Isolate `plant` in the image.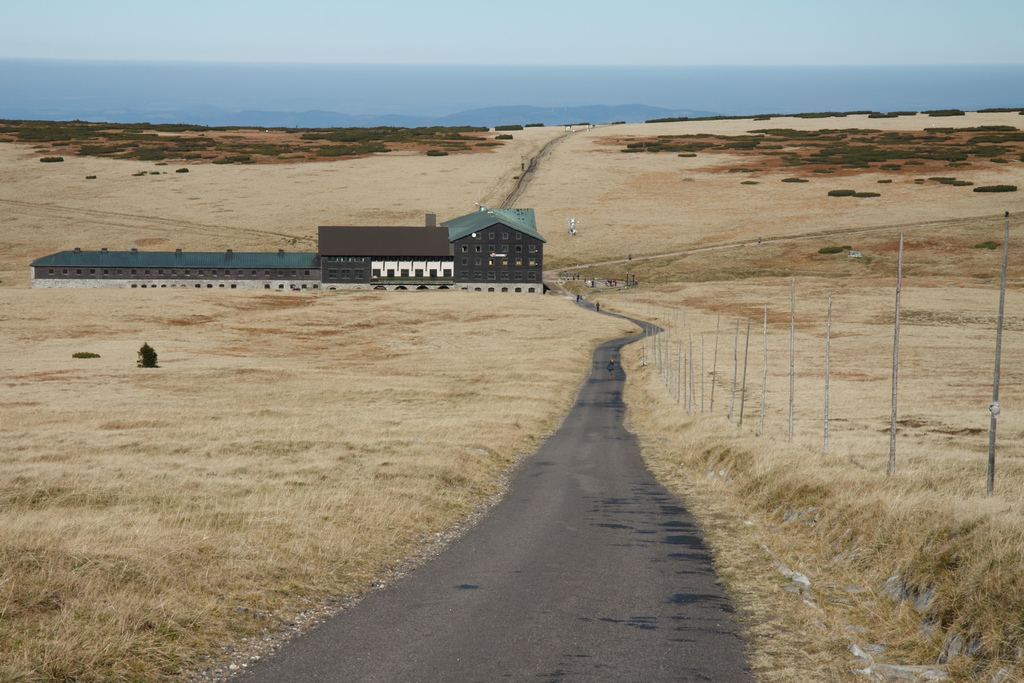
Isolated region: left=736, top=169, right=754, bottom=171.
